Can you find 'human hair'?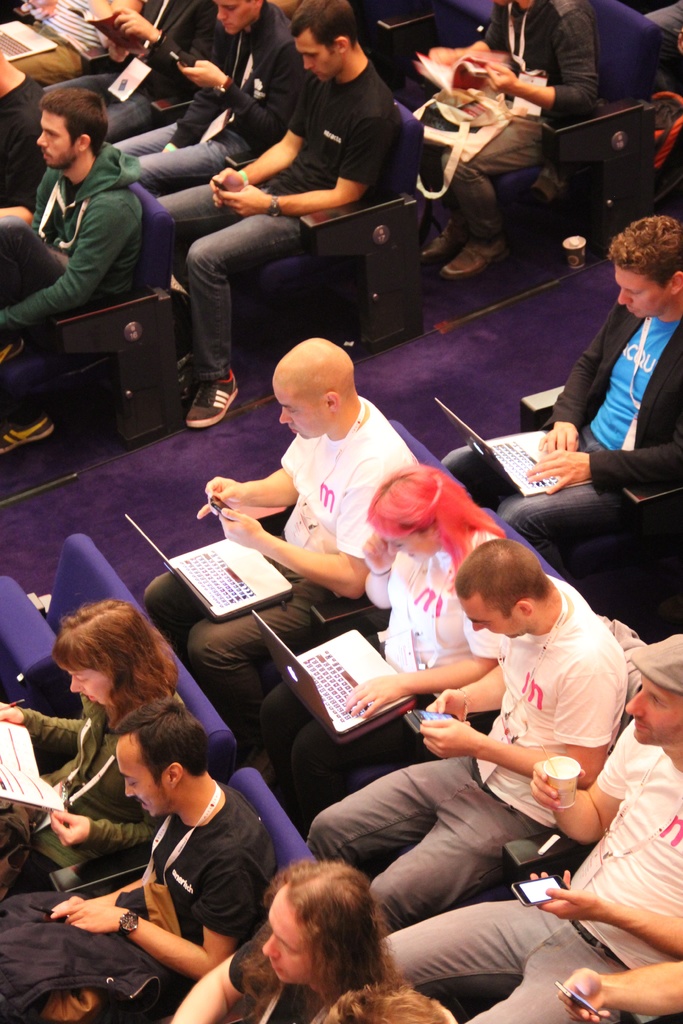
Yes, bounding box: select_region(365, 454, 507, 568).
